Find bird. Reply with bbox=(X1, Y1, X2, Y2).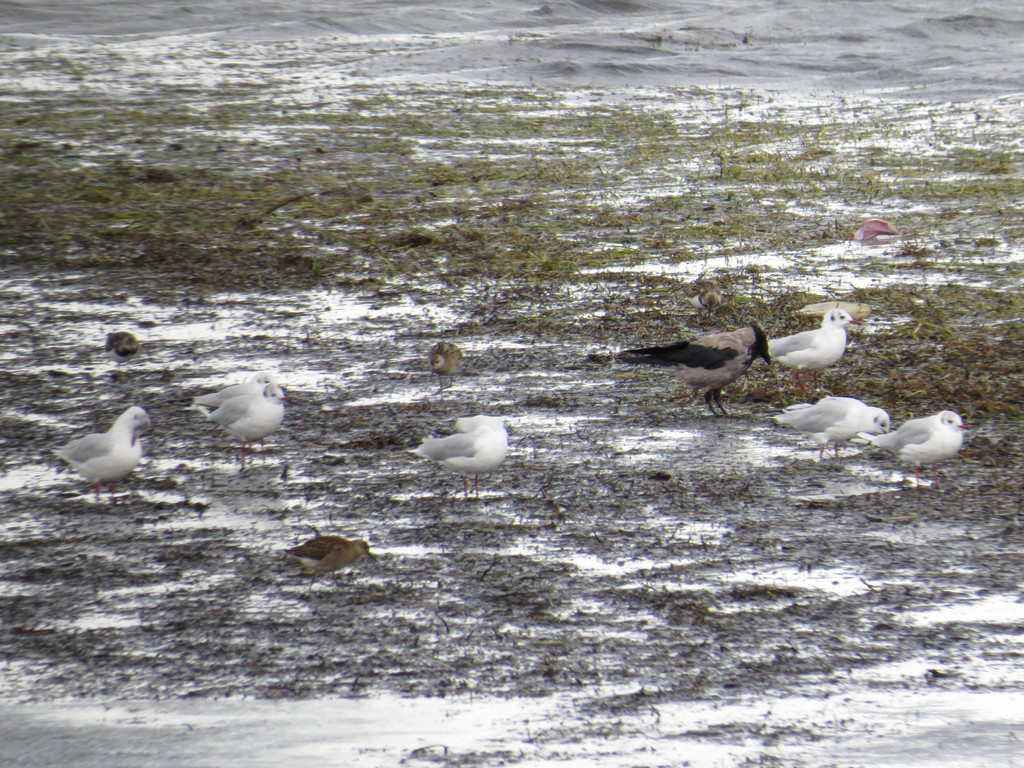
bbox=(844, 406, 980, 490).
